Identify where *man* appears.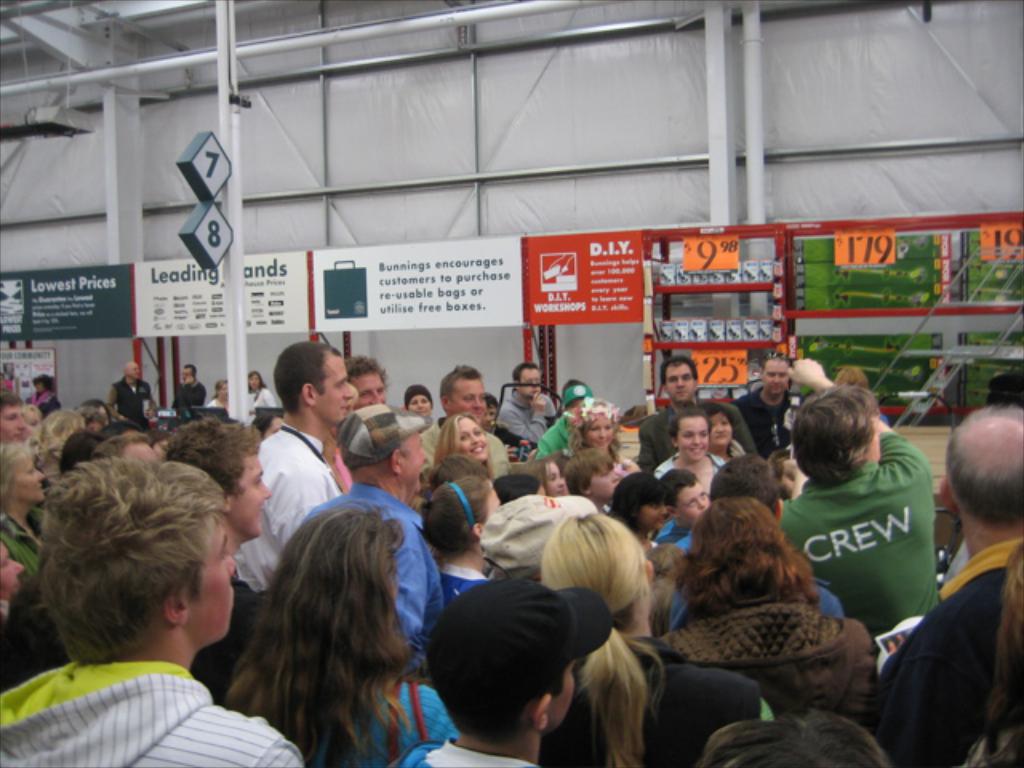
Appears at BBox(637, 354, 749, 469).
